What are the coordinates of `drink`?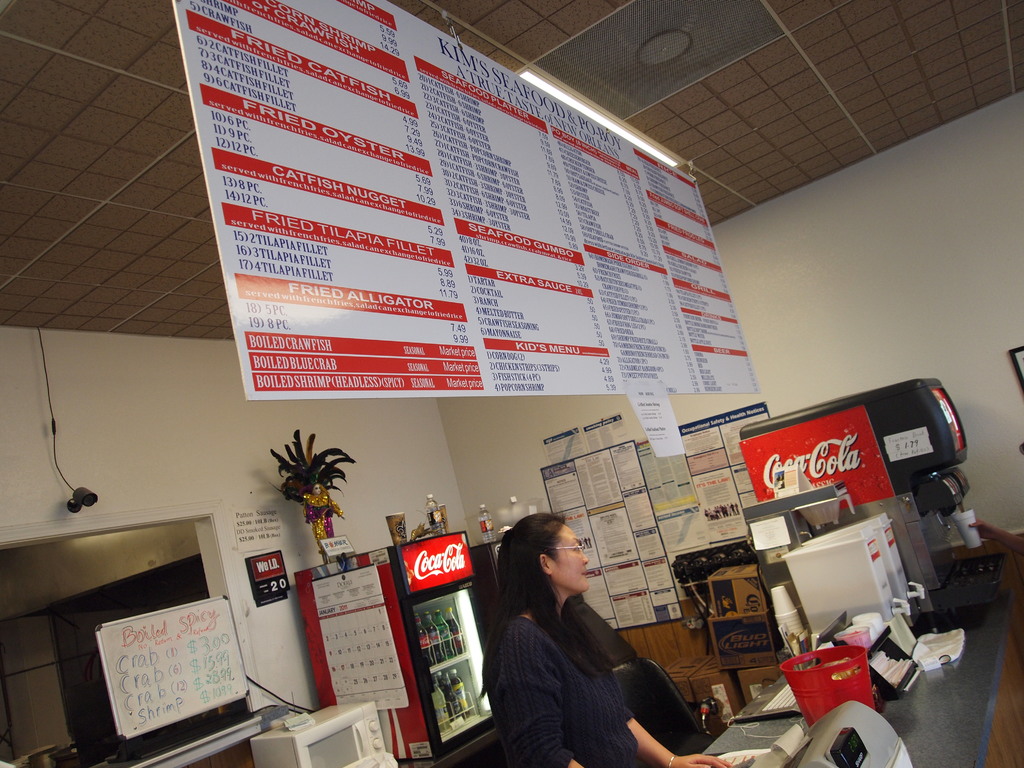
x1=435 y1=672 x2=480 y2=735.
